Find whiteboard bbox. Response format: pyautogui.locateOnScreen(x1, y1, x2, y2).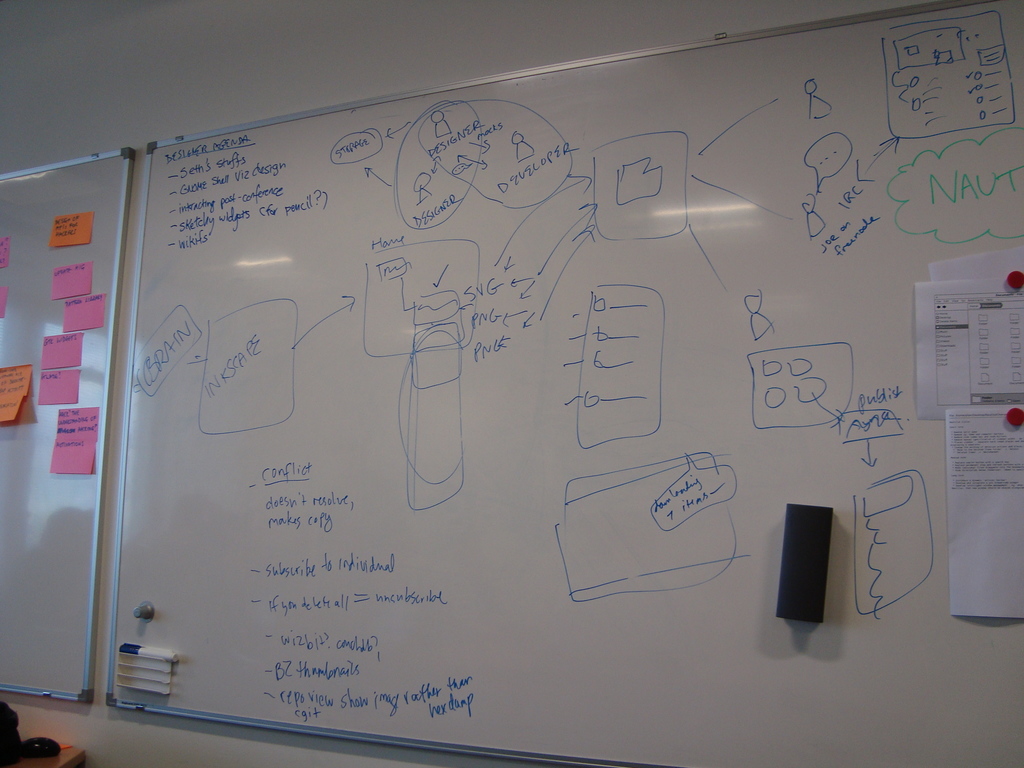
pyautogui.locateOnScreen(0, 148, 131, 708).
